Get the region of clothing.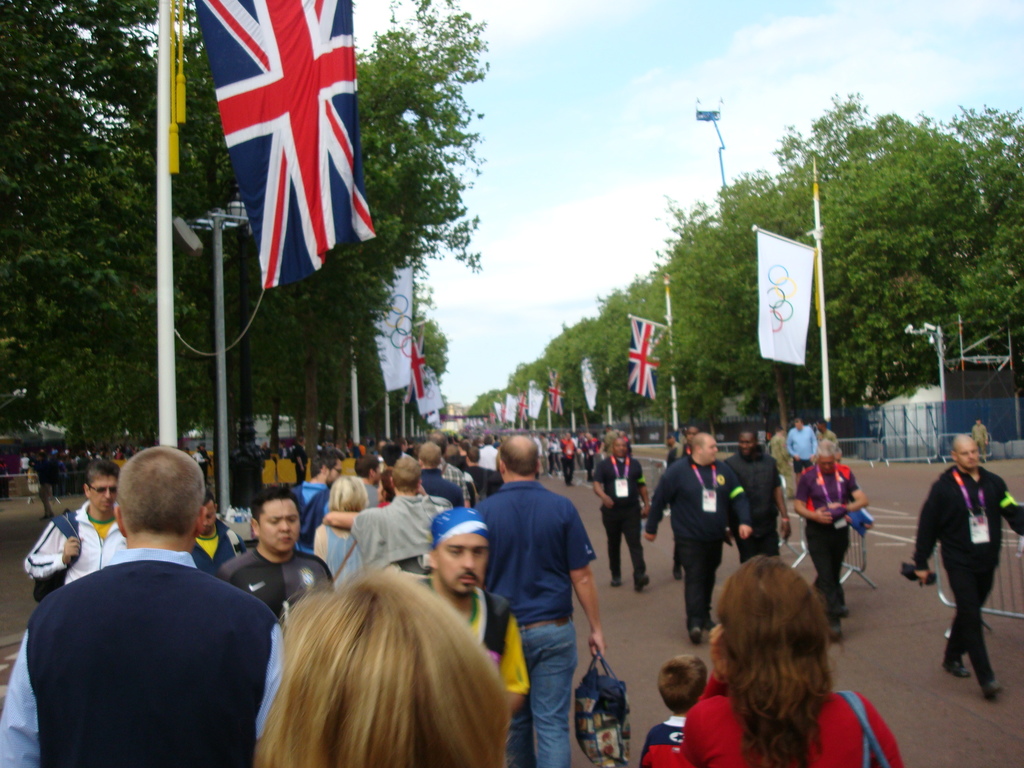
784/418/821/475.
